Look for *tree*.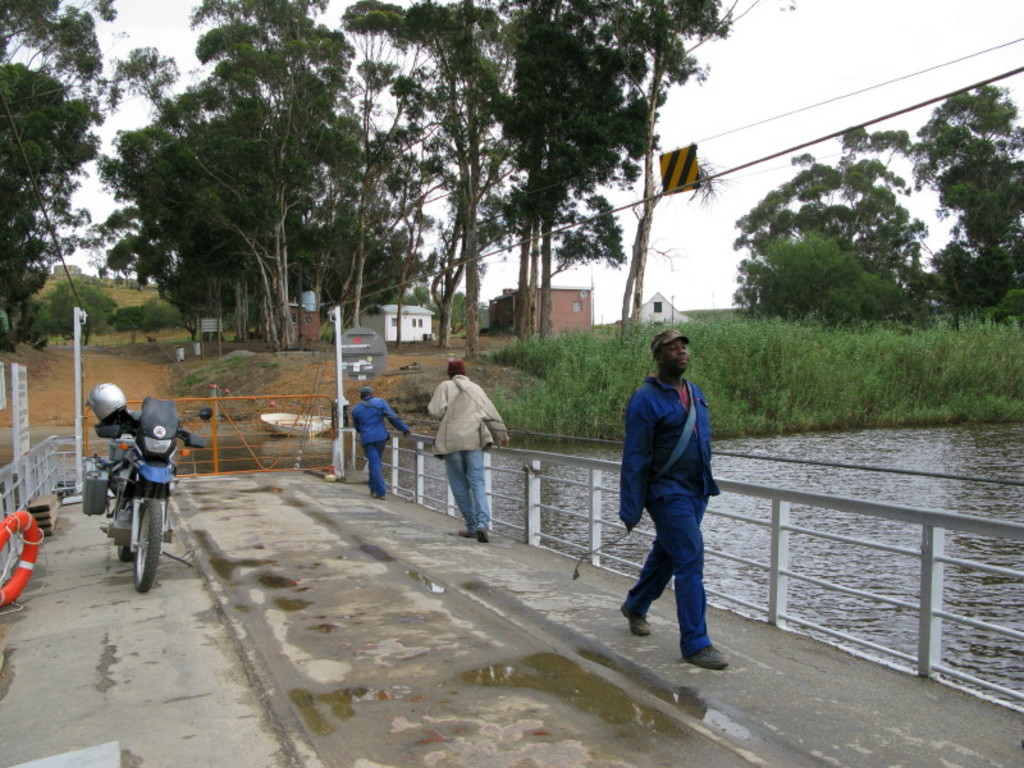
Found: detection(93, 0, 439, 356).
